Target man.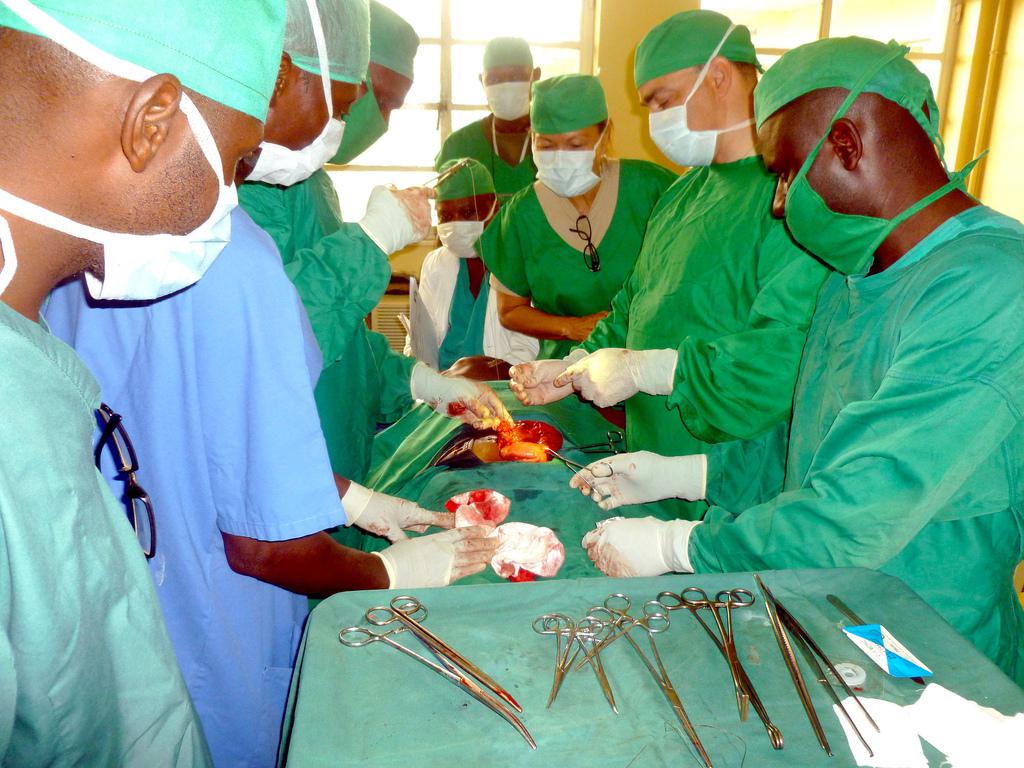
Target region: bbox=(505, 2, 828, 451).
